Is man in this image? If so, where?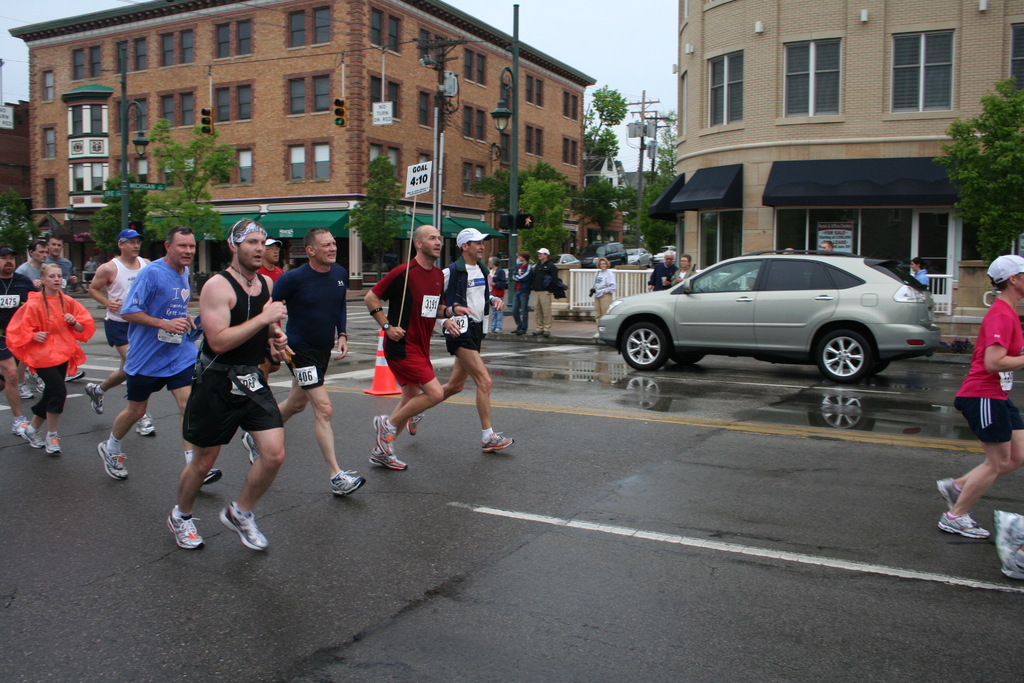
Yes, at [646, 248, 680, 288].
